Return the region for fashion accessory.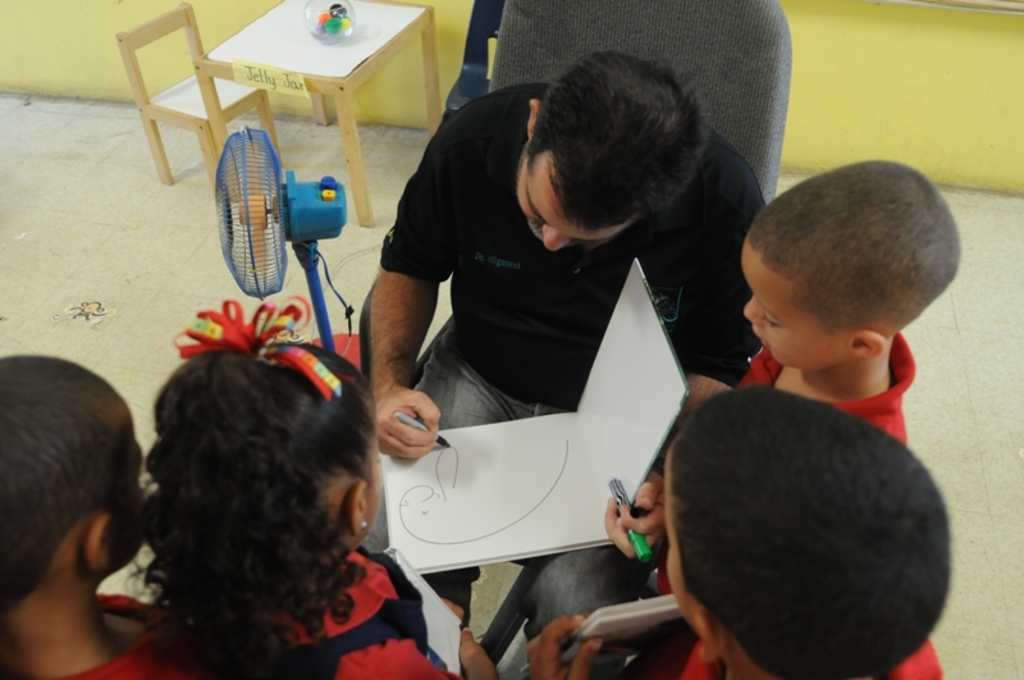
[x1=360, y1=520, x2=374, y2=533].
